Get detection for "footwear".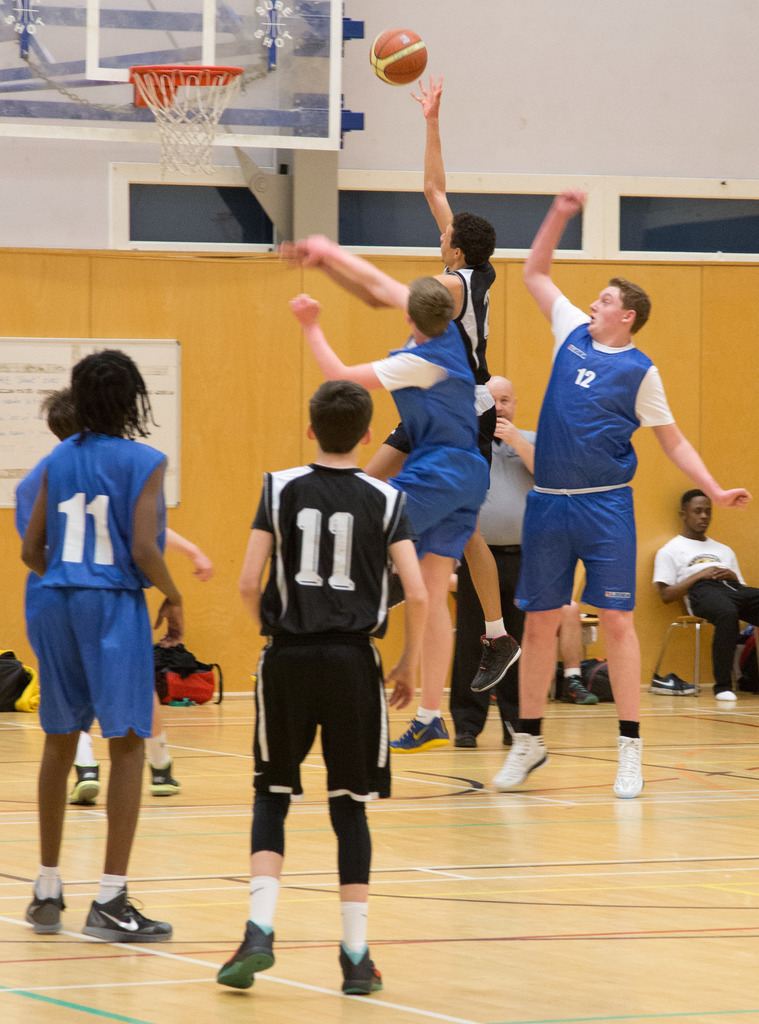
Detection: [333,945,381,1001].
